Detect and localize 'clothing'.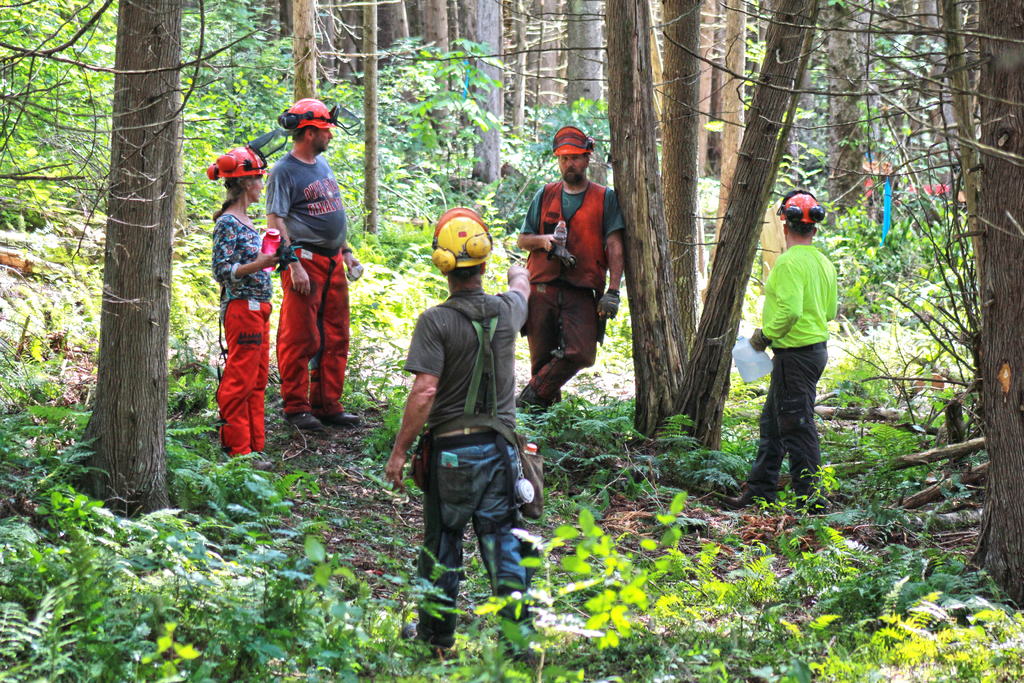
Localized at locate(750, 242, 830, 504).
